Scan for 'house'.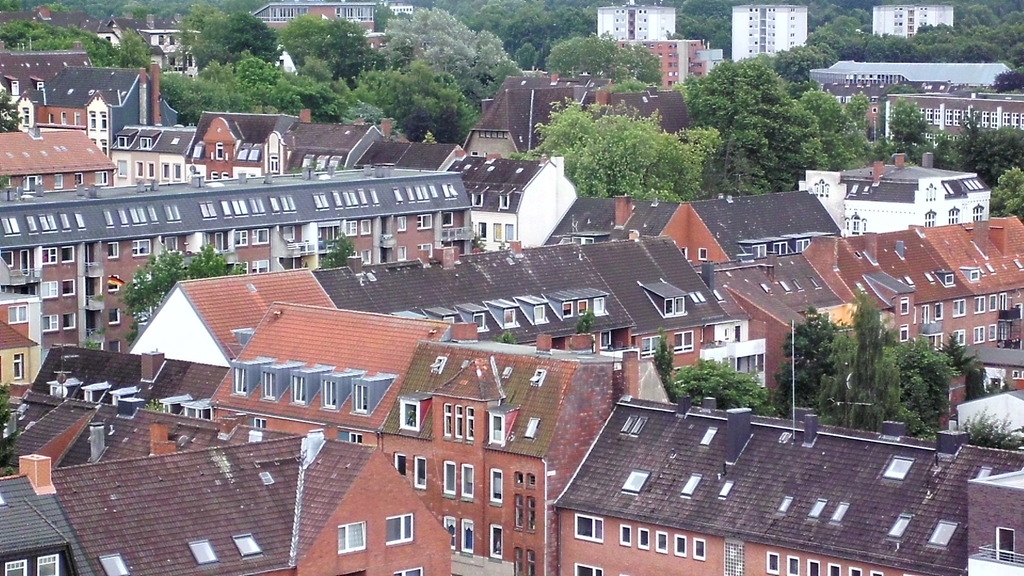
Scan result: {"x1": 834, "y1": 87, "x2": 897, "y2": 153}.
